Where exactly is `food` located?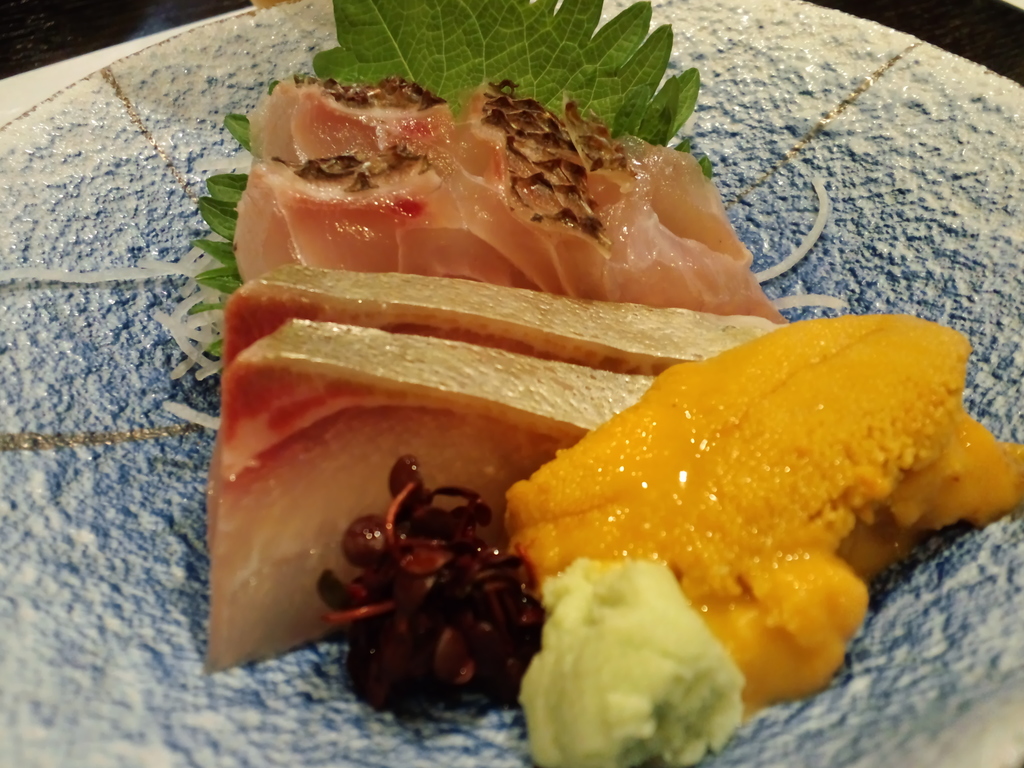
Its bounding box is box(515, 289, 1011, 684).
